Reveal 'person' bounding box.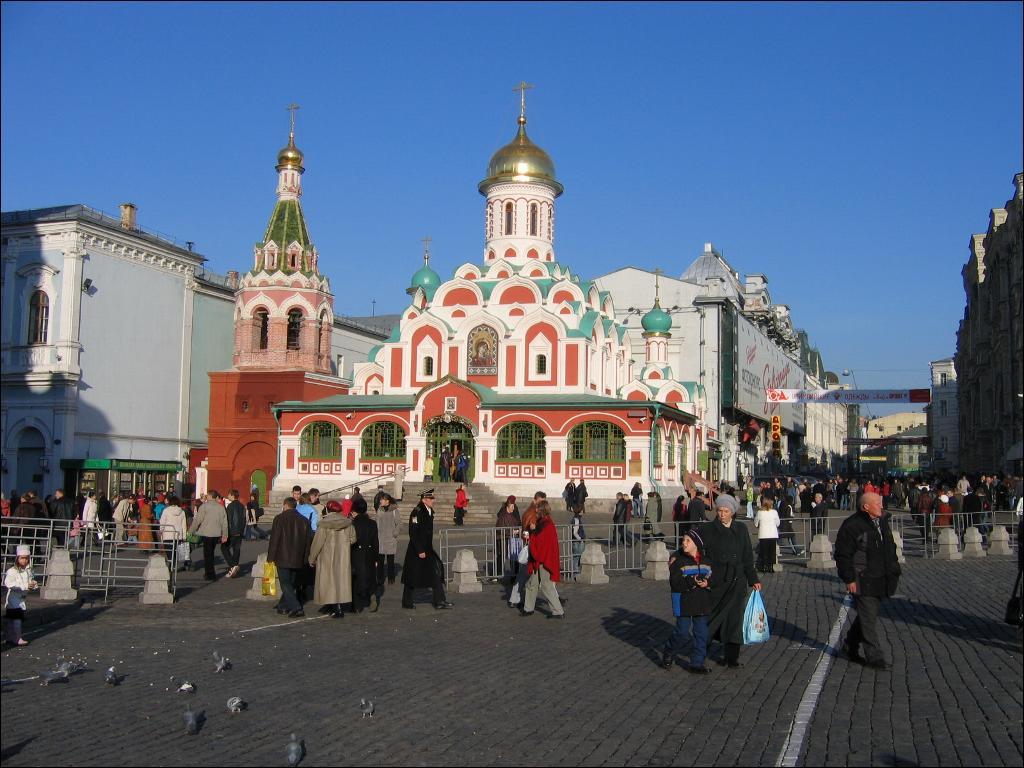
Revealed: Rect(566, 477, 585, 542).
